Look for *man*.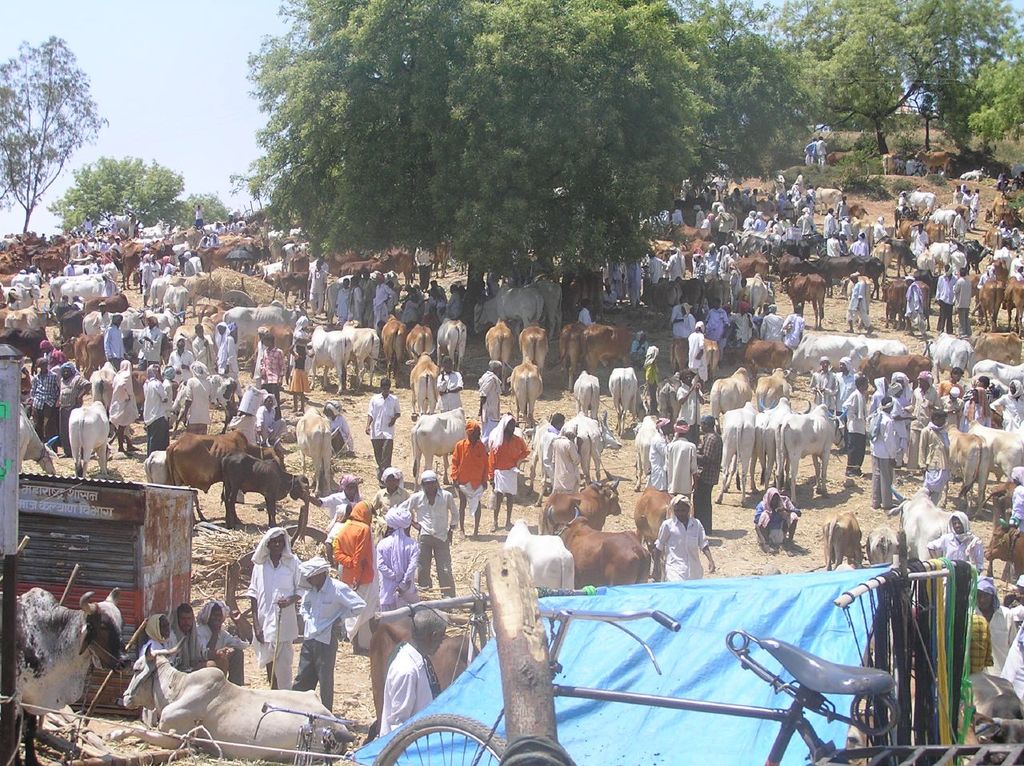
Found: 921, 415, 946, 499.
